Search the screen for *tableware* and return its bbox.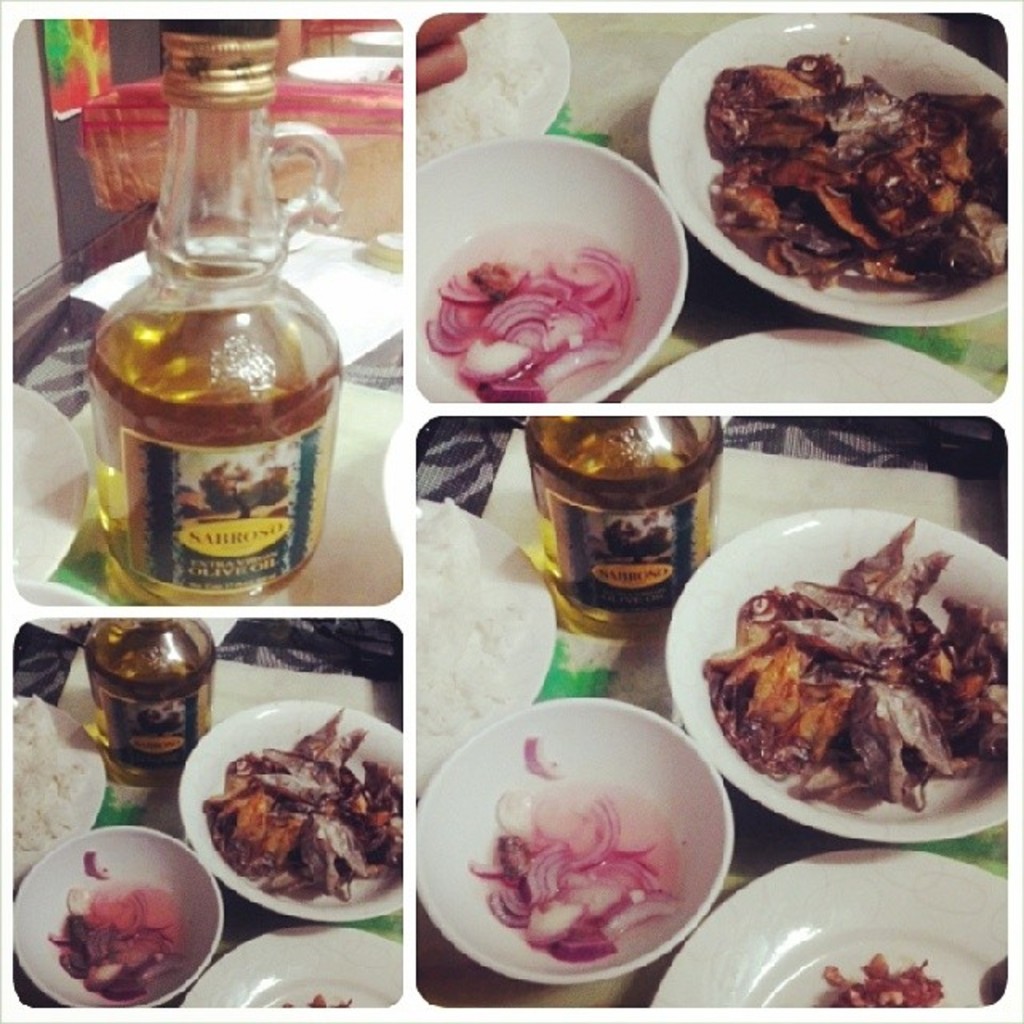
Found: [2,576,106,608].
